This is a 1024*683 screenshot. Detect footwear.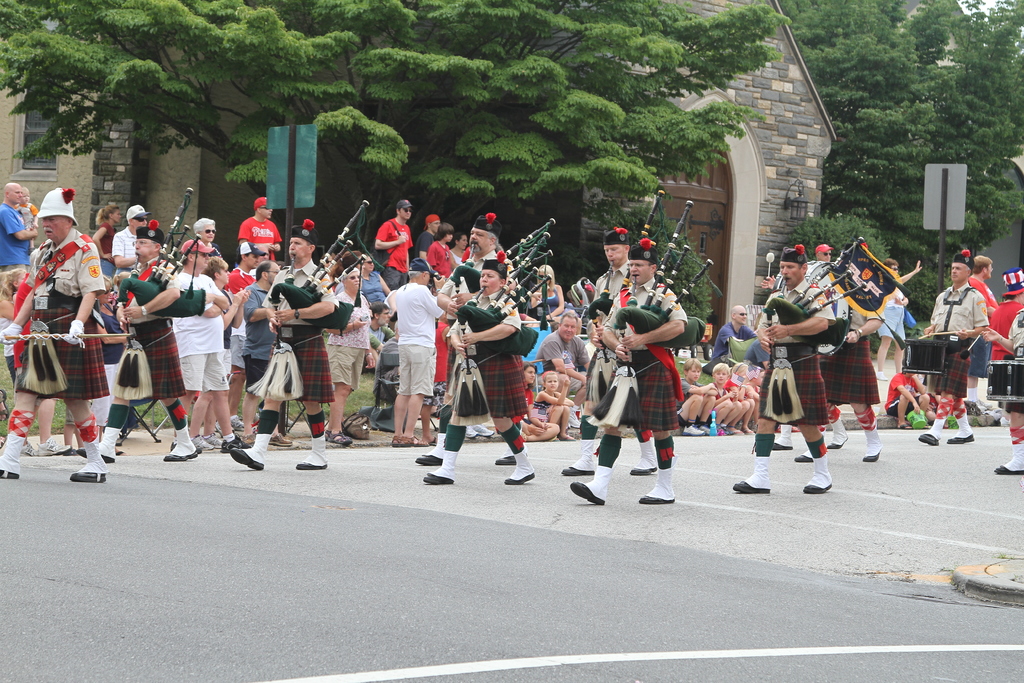
[x1=71, y1=463, x2=109, y2=481].
